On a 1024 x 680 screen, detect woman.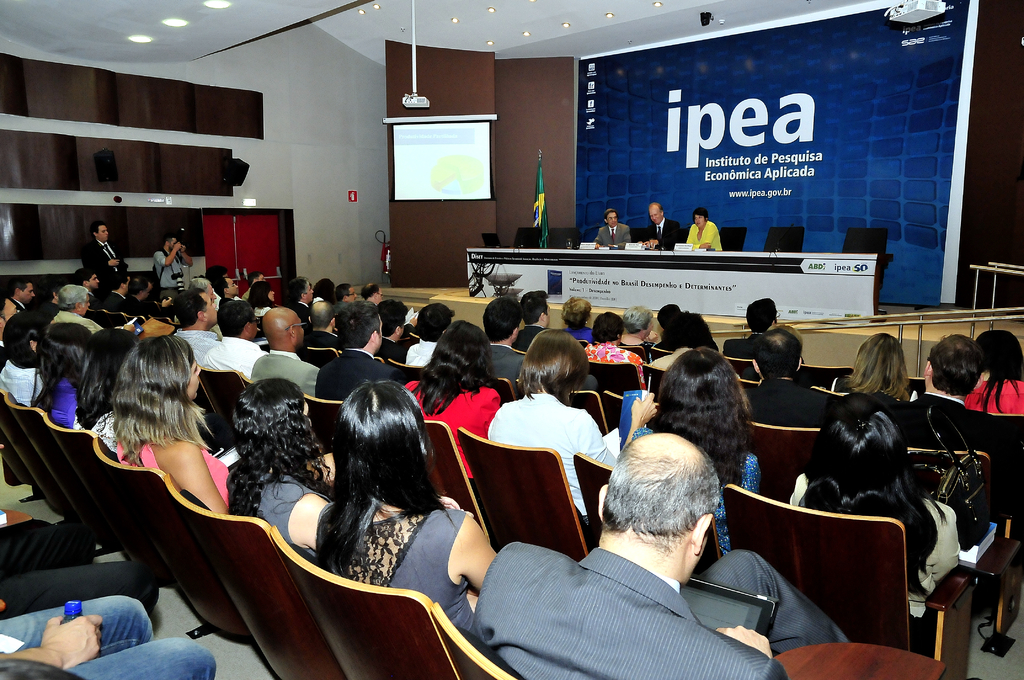
select_region(787, 407, 956, 605).
